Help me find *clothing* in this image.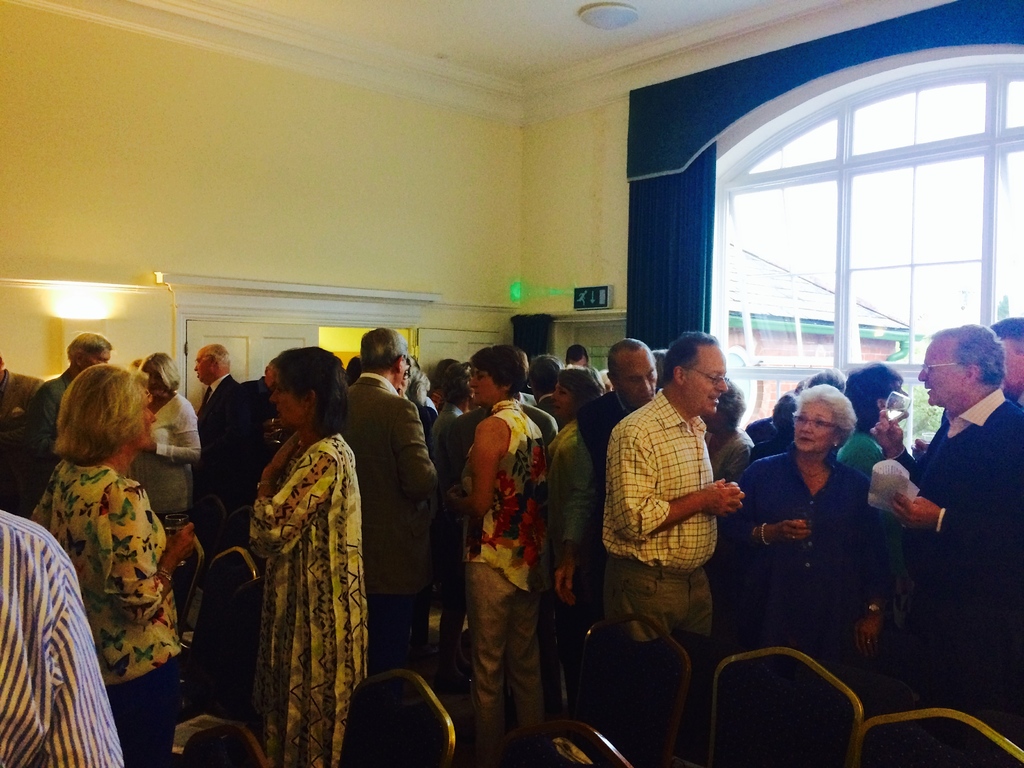
Found it: [left=742, top=448, right=892, bottom=678].
